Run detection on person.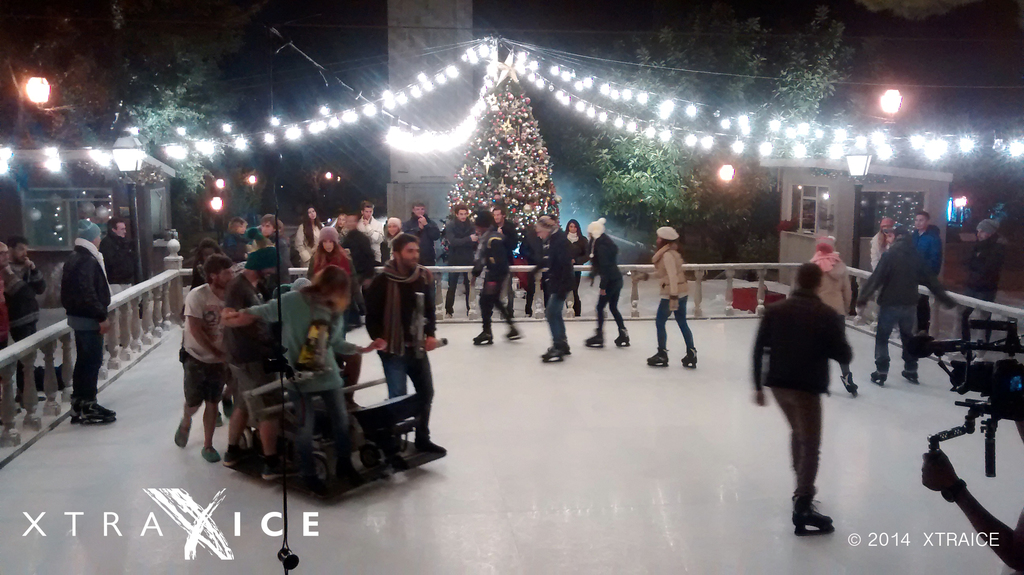
Result: [954, 222, 1002, 364].
